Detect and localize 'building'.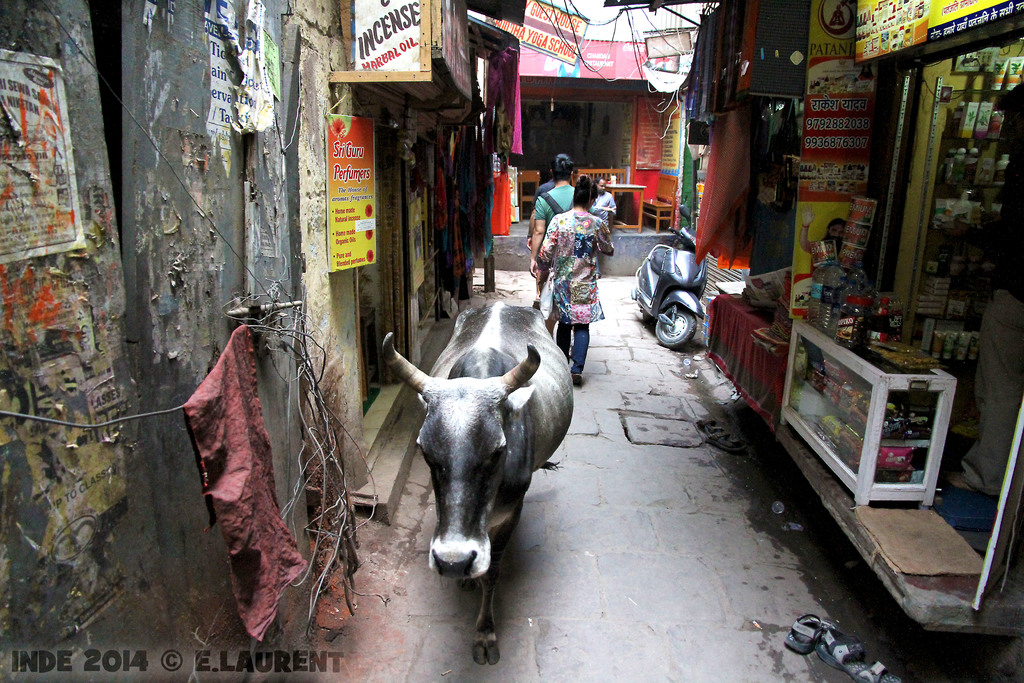
Localized at region(504, 26, 698, 240).
